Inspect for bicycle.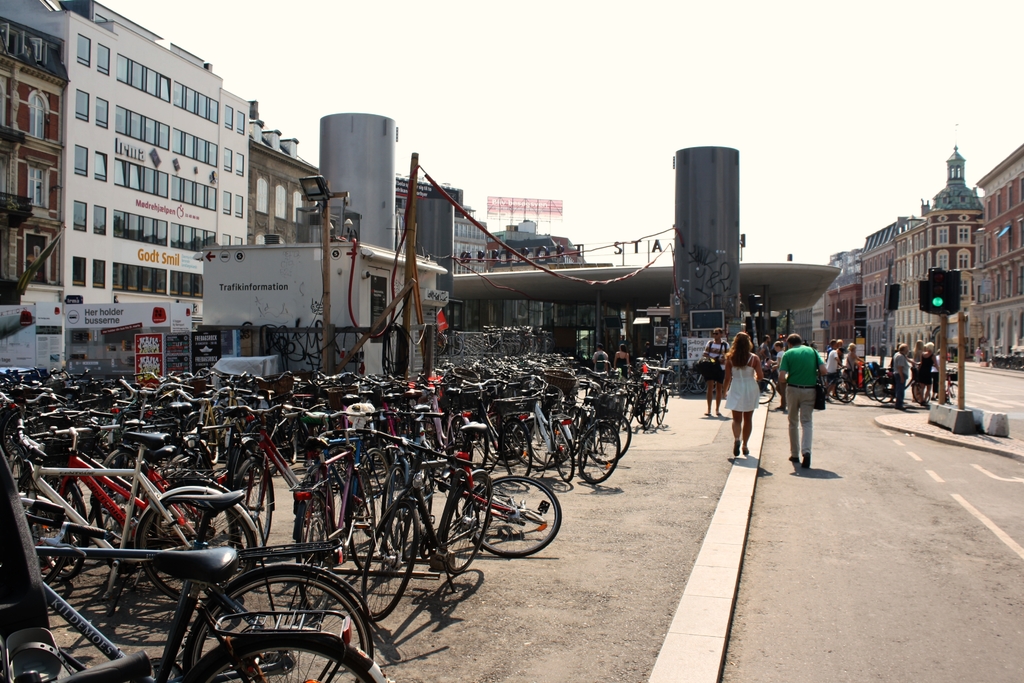
Inspection: region(10, 498, 392, 682).
